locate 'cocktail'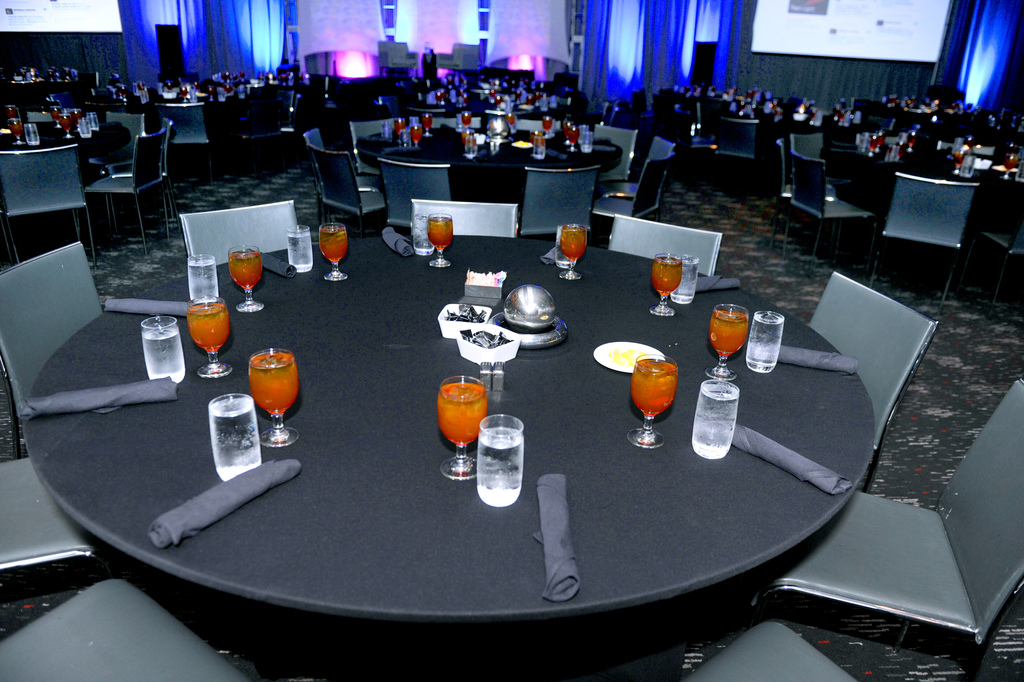
(312,216,353,284)
